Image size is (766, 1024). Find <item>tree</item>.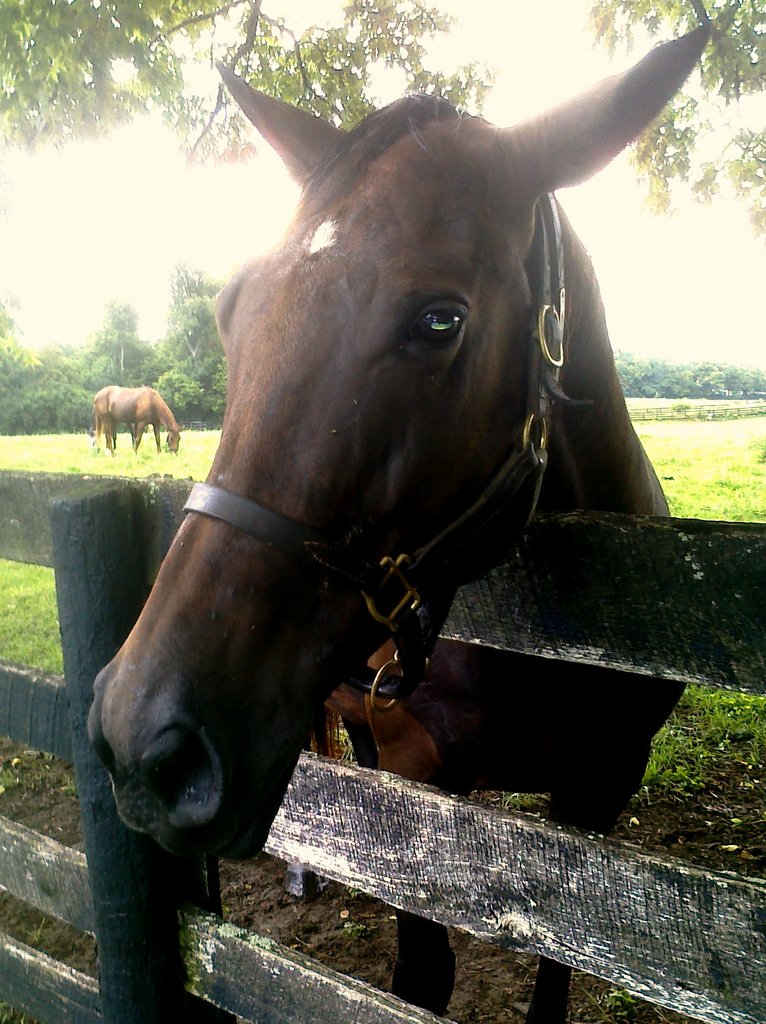
{"x1": 0, "y1": 0, "x2": 765, "y2": 231}.
